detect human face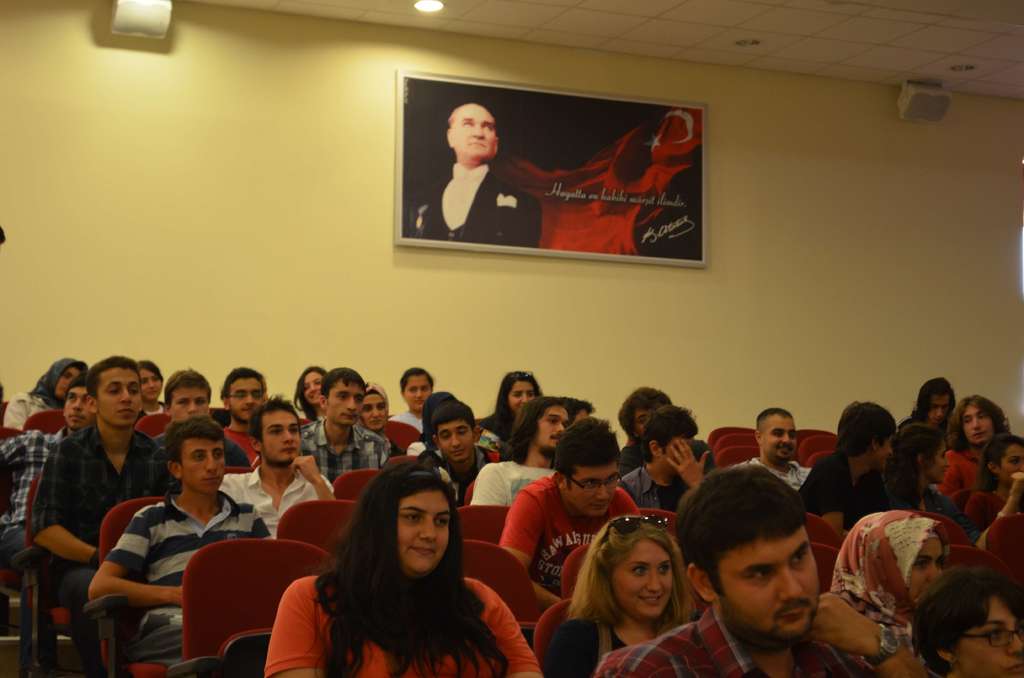
64/385/97/434
